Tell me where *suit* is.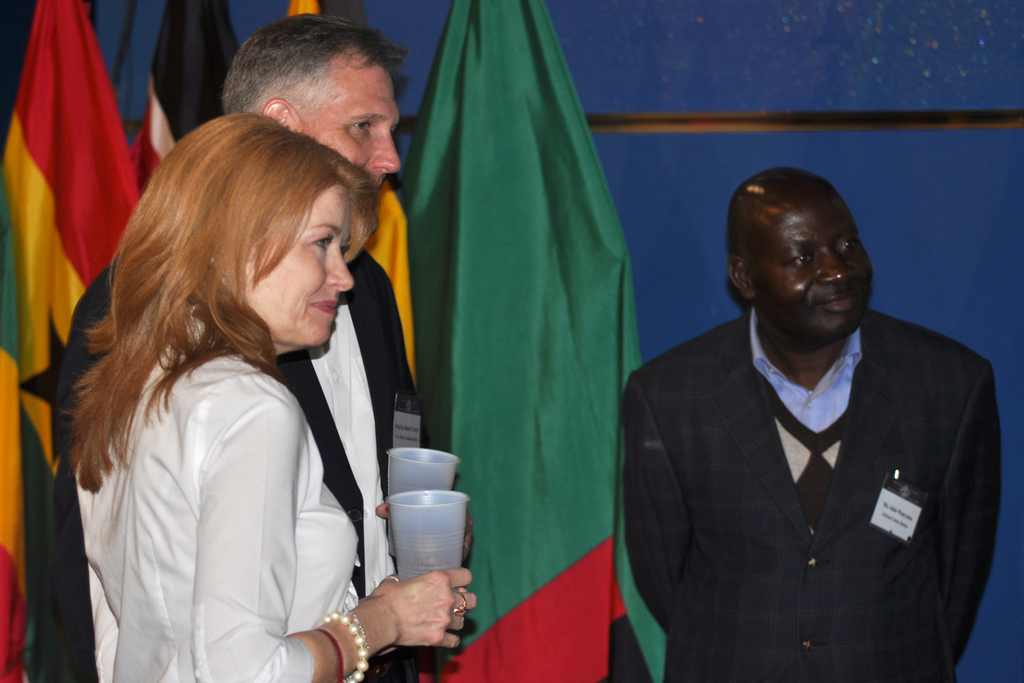
*suit* is at 624:306:1001:680.
